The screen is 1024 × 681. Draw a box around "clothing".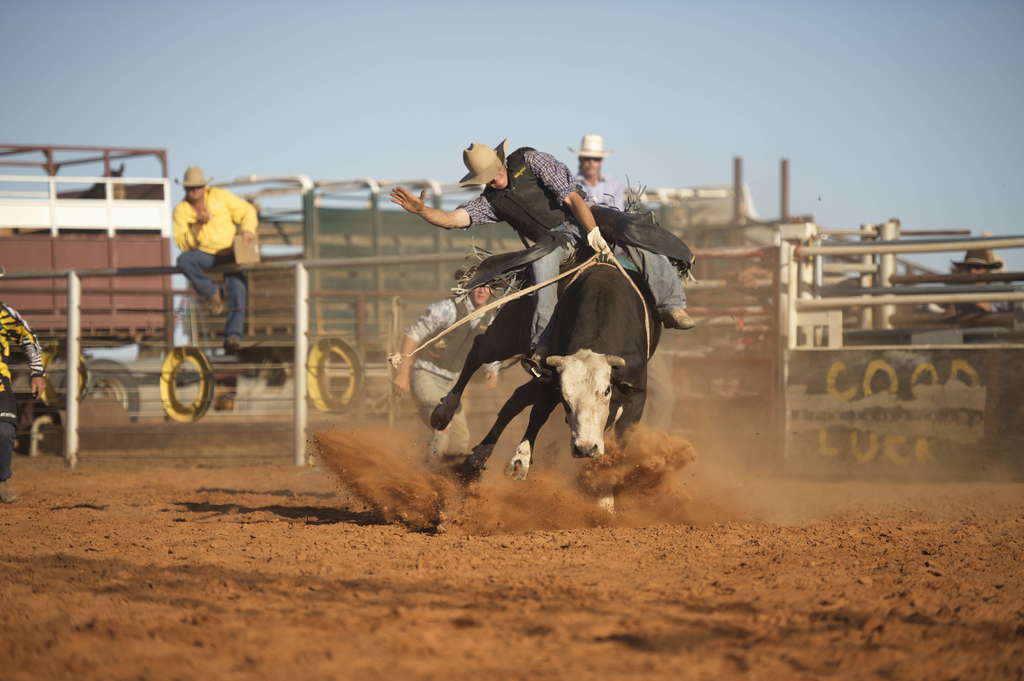
rect(0, 297, 43, 482).
